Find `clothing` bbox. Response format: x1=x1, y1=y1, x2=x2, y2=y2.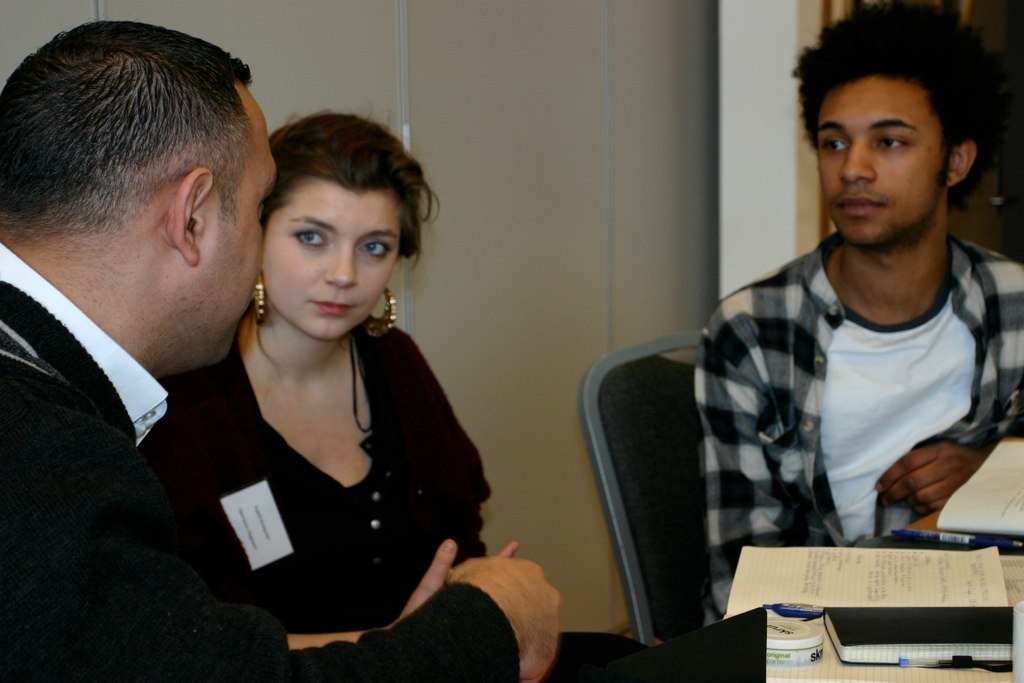
x1=691, y1=230, x2=1023, y2=630.
